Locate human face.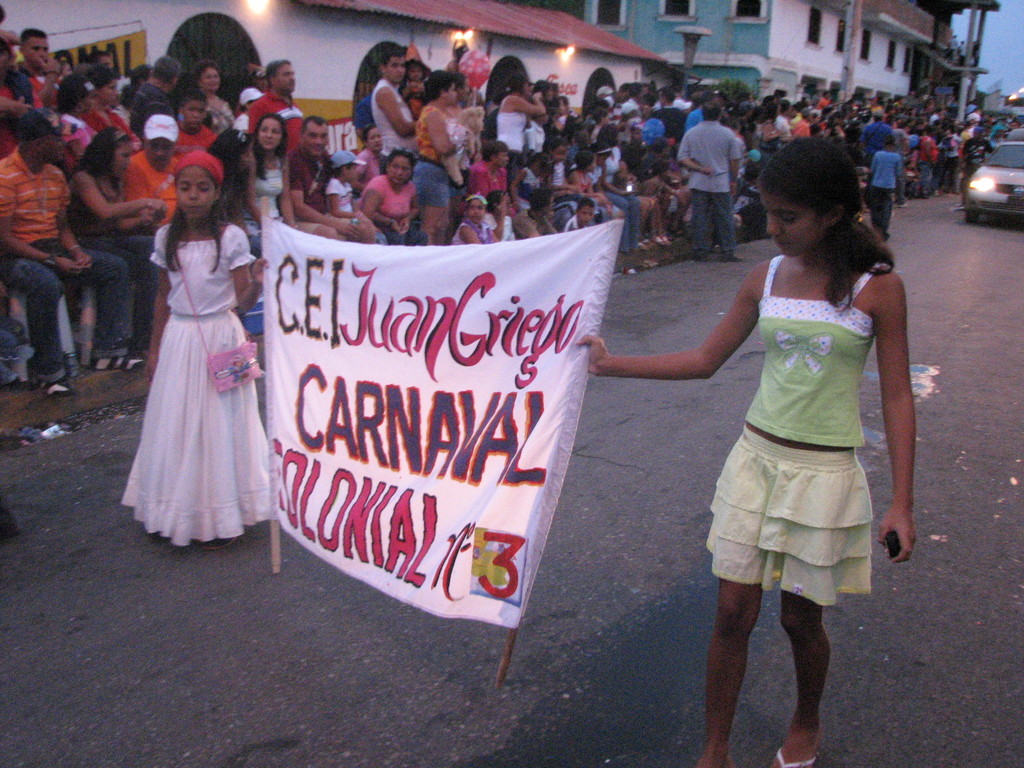
Bounding box: bbox(258, 117, 276, 148).
